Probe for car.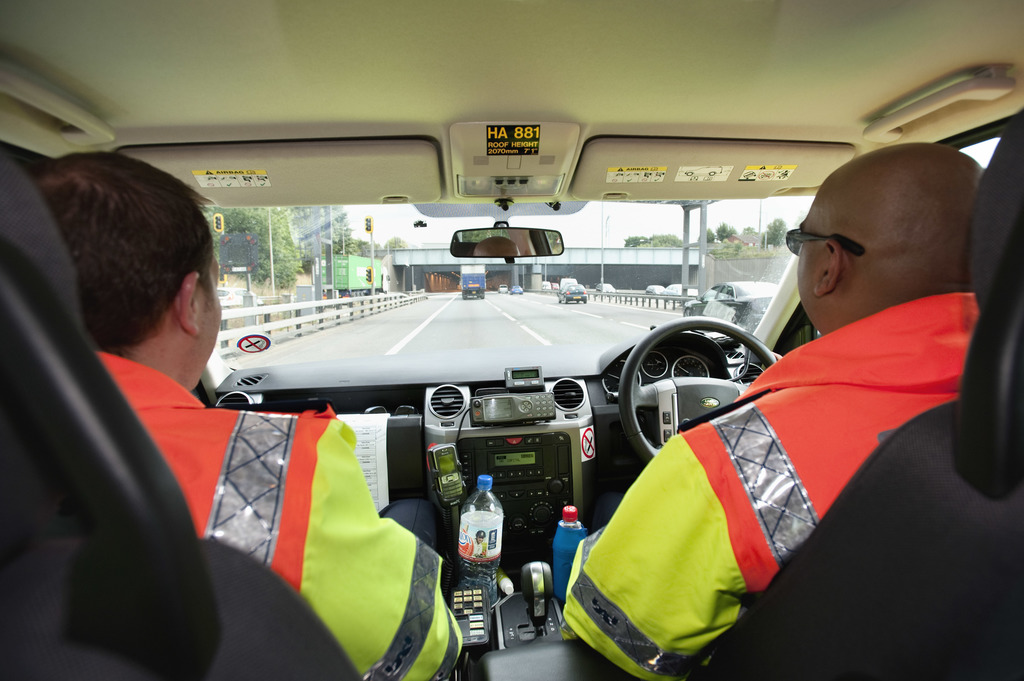
Probe result: box(644, 284, 665, 295).
